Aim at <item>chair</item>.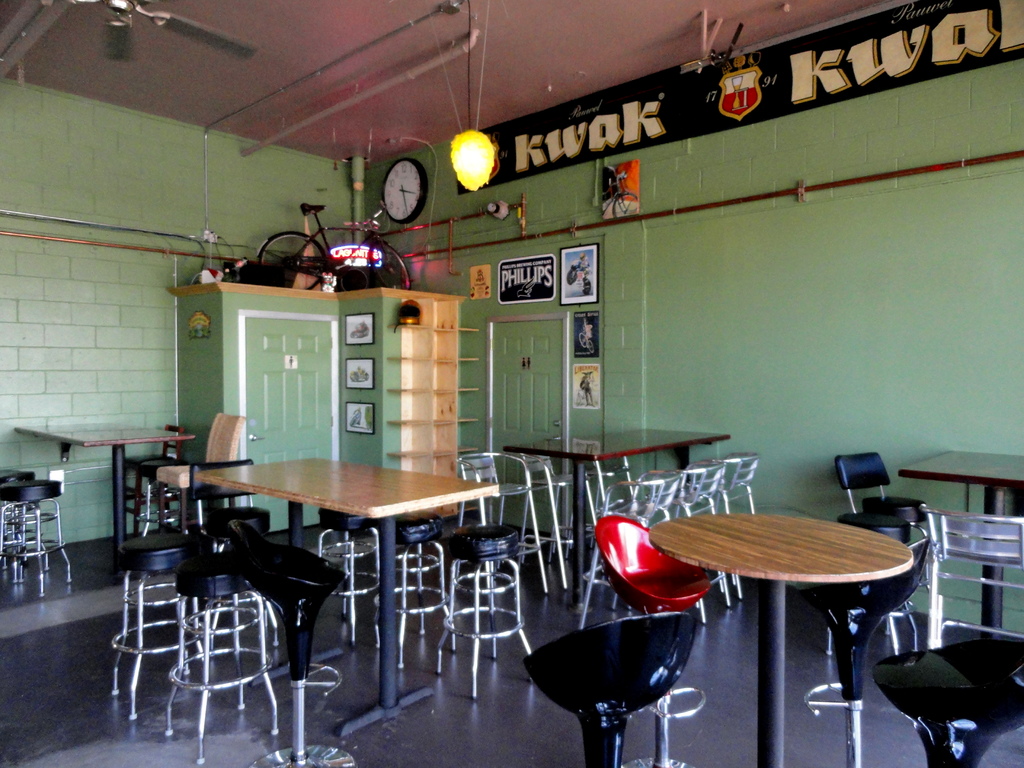
Aimed at select_region(156, 408, 251, 550).
